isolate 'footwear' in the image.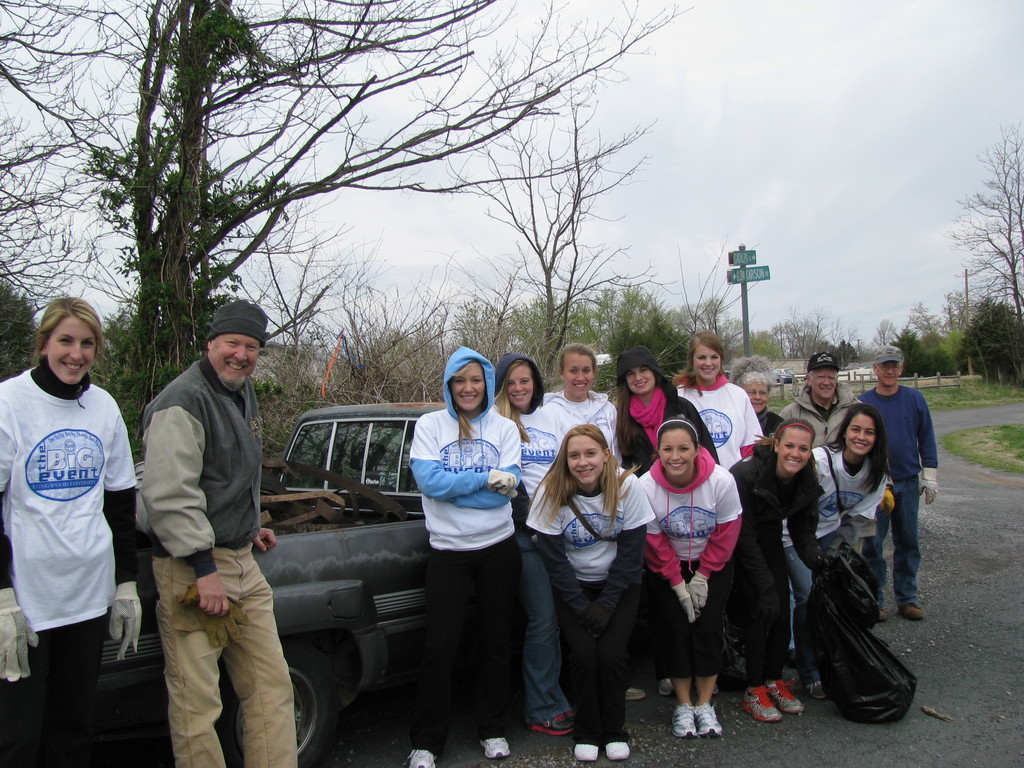
Isolated region: (654,678,680,698).
